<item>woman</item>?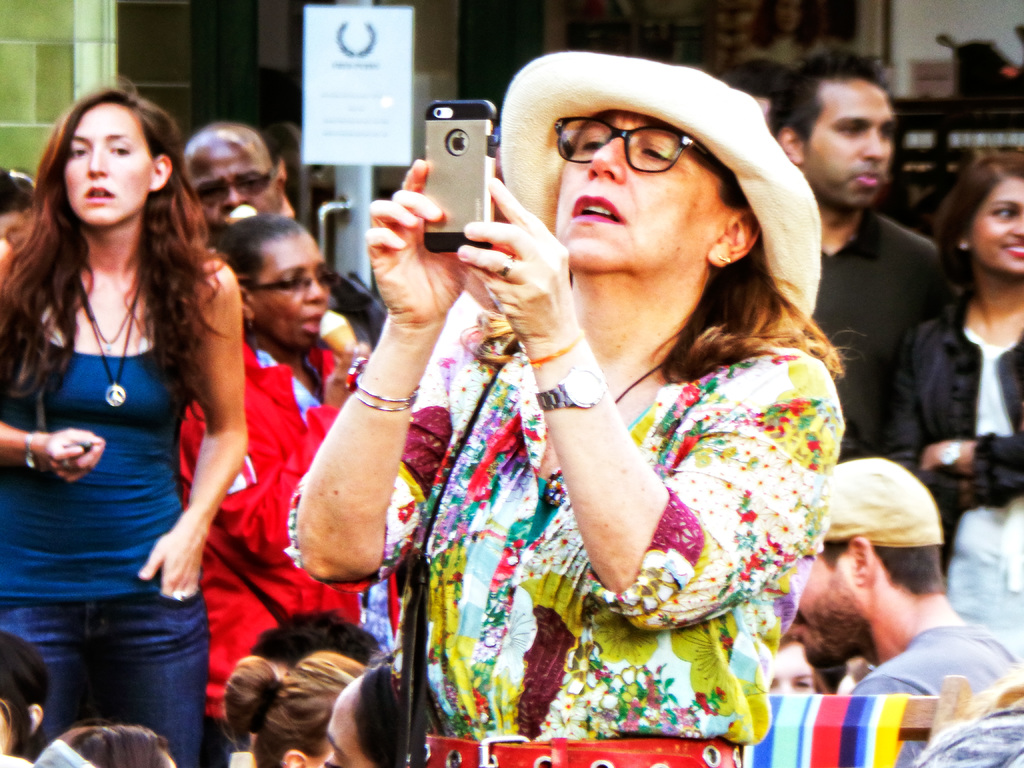
bbox(35, 717, 174, 767)
